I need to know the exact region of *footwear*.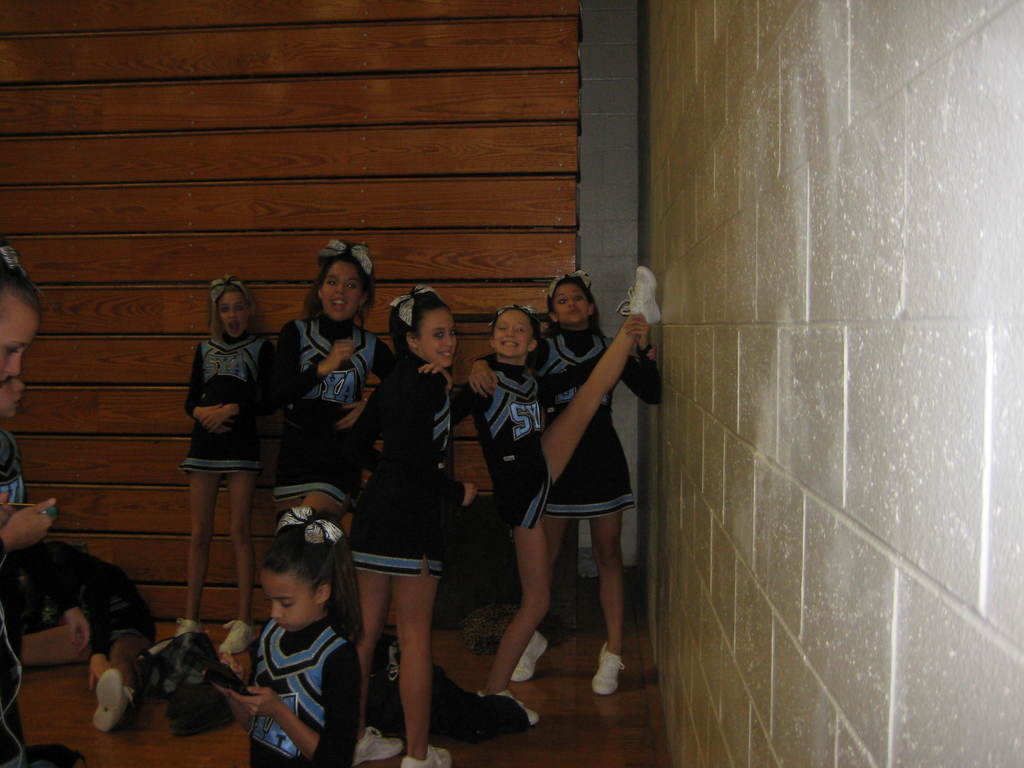
Region: {"x1": 513, "y1": 630, "x2": 548, "y2": 680}.
